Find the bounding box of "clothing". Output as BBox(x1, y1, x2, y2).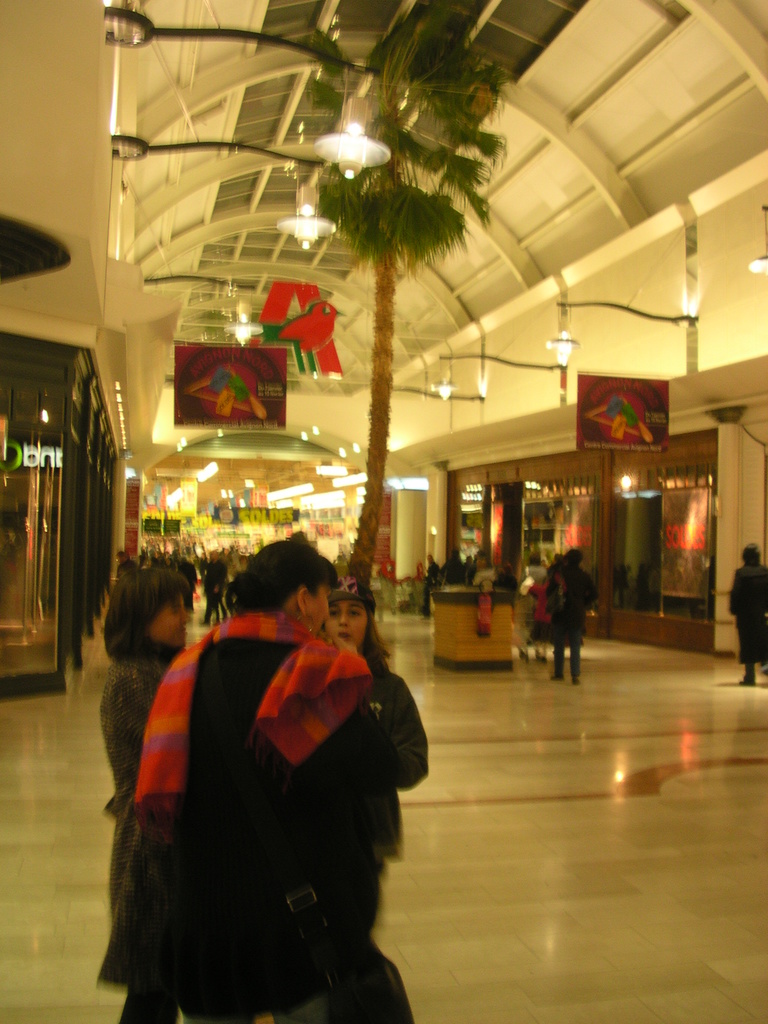
BBox(108, 579, 403, 1023).
